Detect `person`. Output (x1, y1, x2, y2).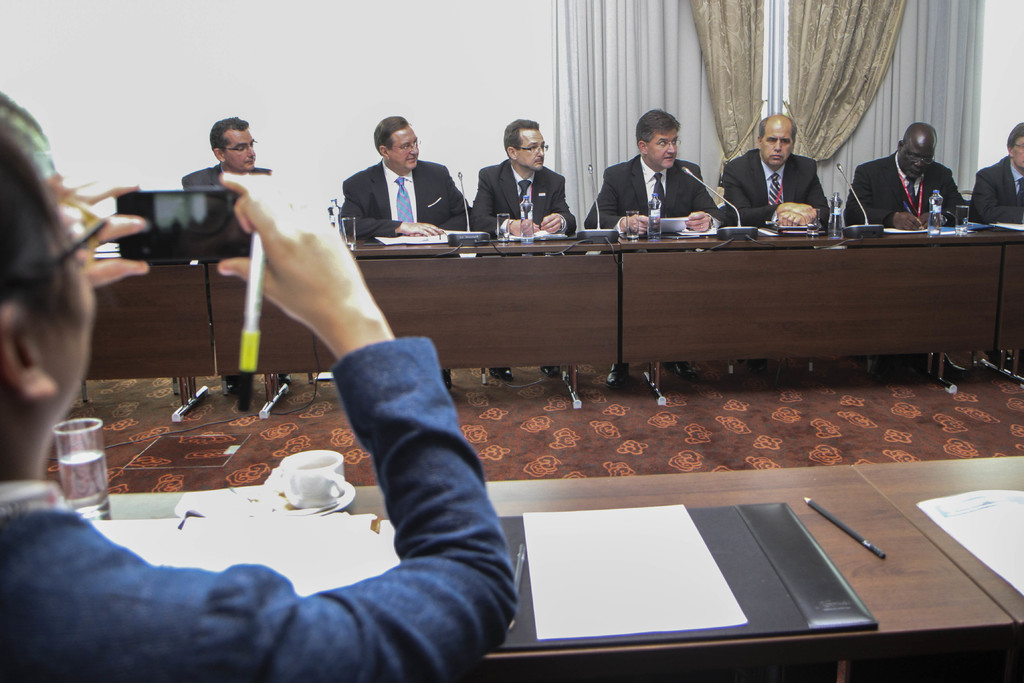
(477, 119, 582, 230).
